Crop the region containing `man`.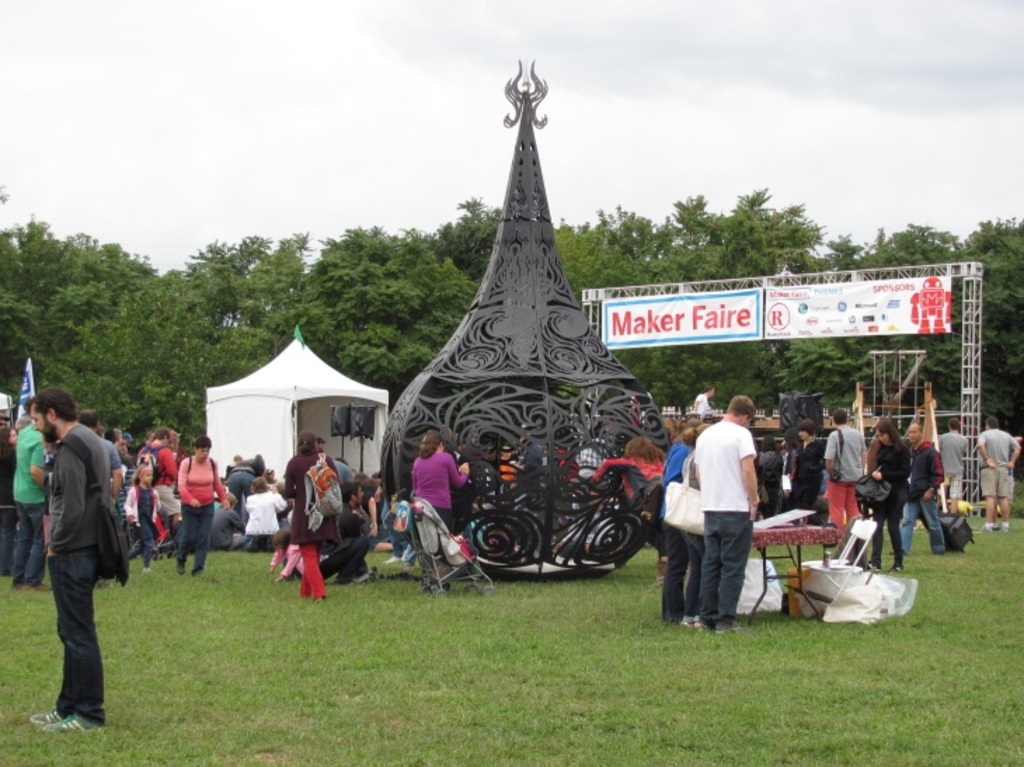
Crop region: select_region(694, 394, 763, 630).
